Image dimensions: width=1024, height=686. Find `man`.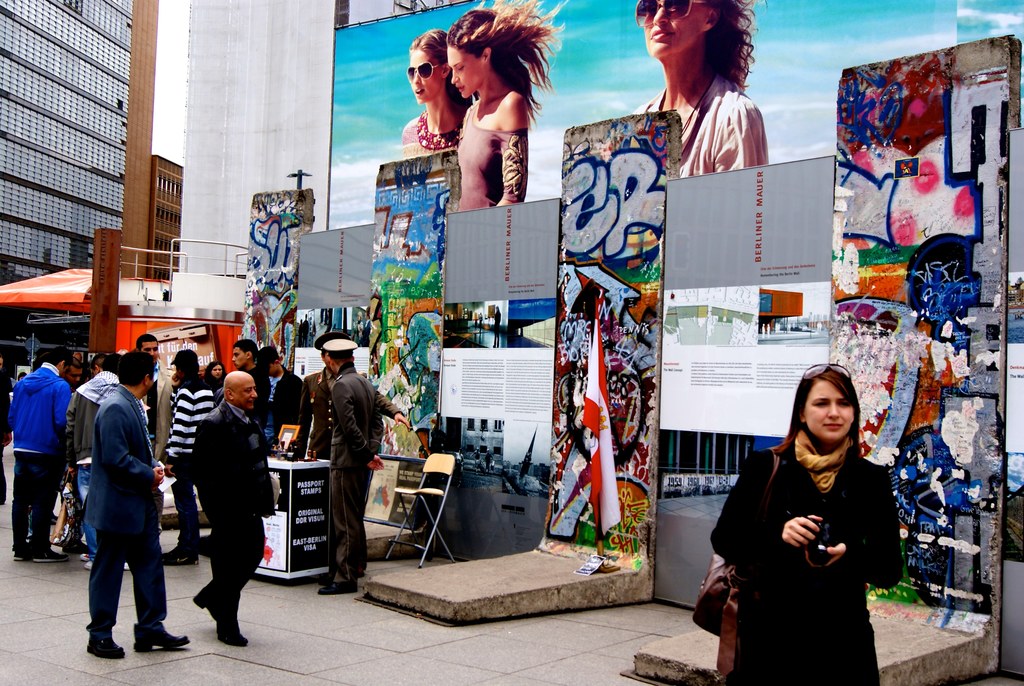
132,331,181,461.
